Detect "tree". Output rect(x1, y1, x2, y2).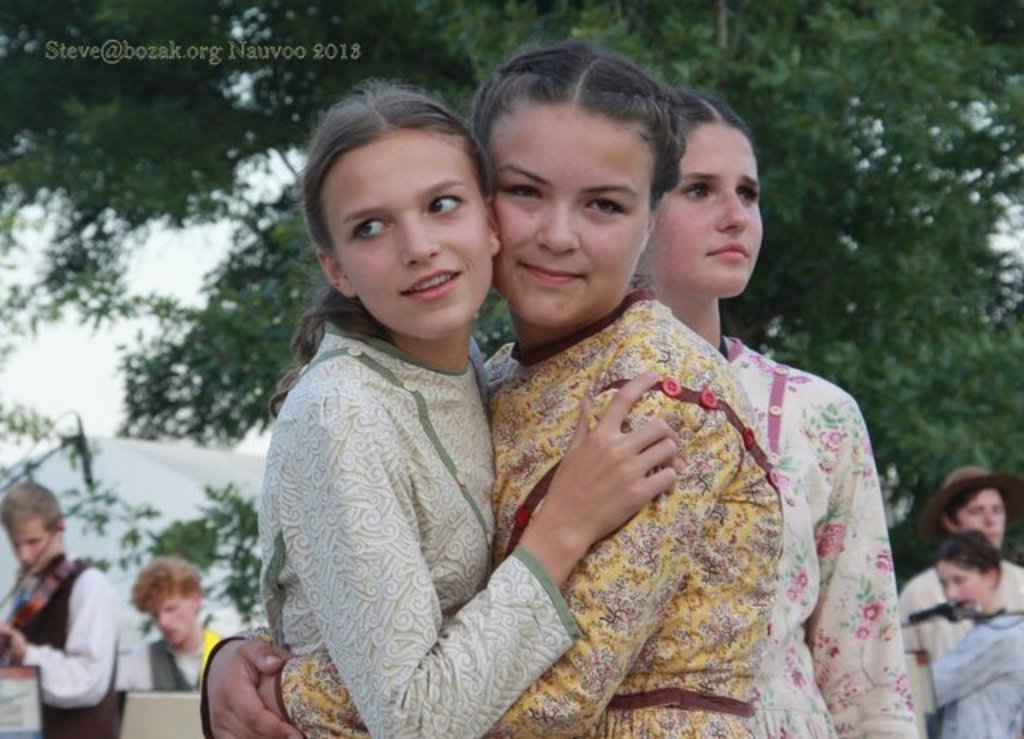
rect(0, 374, 182, 584).
